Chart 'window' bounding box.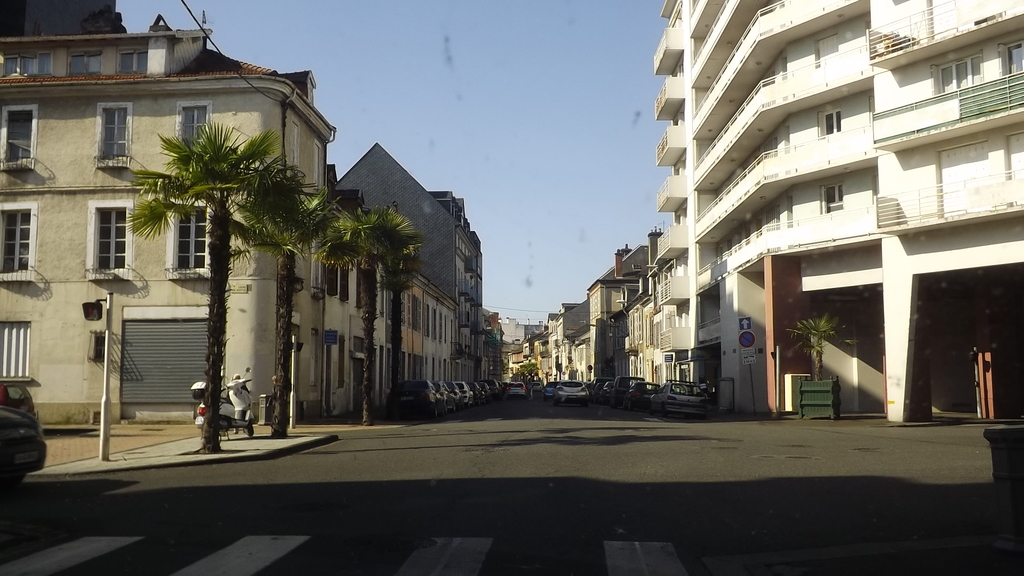
Charted: bbox=[164, 200, 208, 280].
